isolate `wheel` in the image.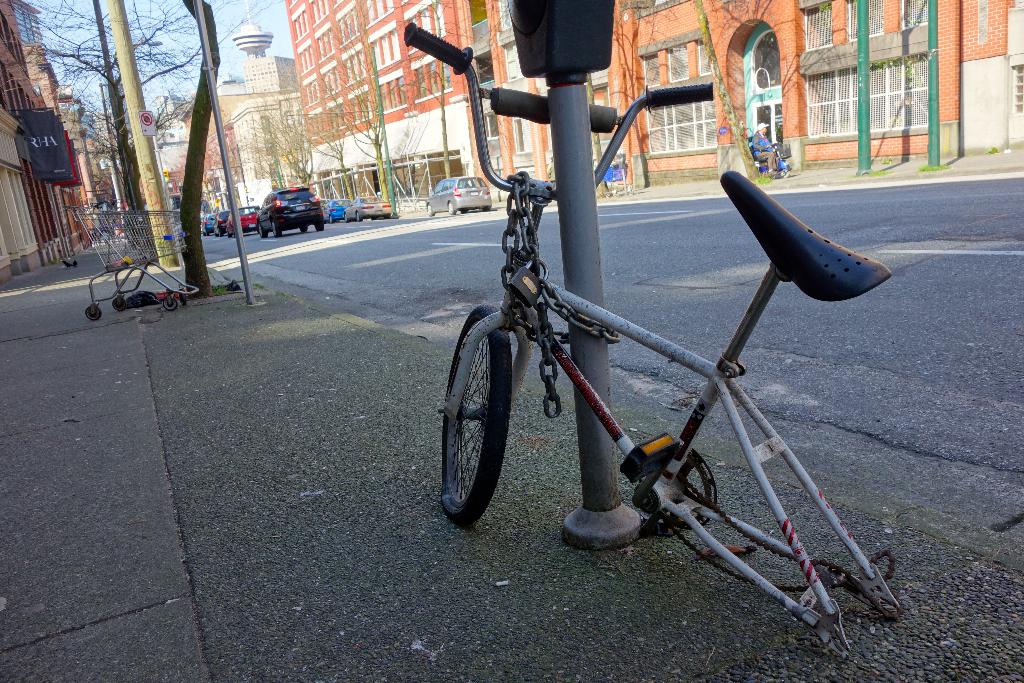
Isolated region: bbox=(444, 317, 522, 518).
